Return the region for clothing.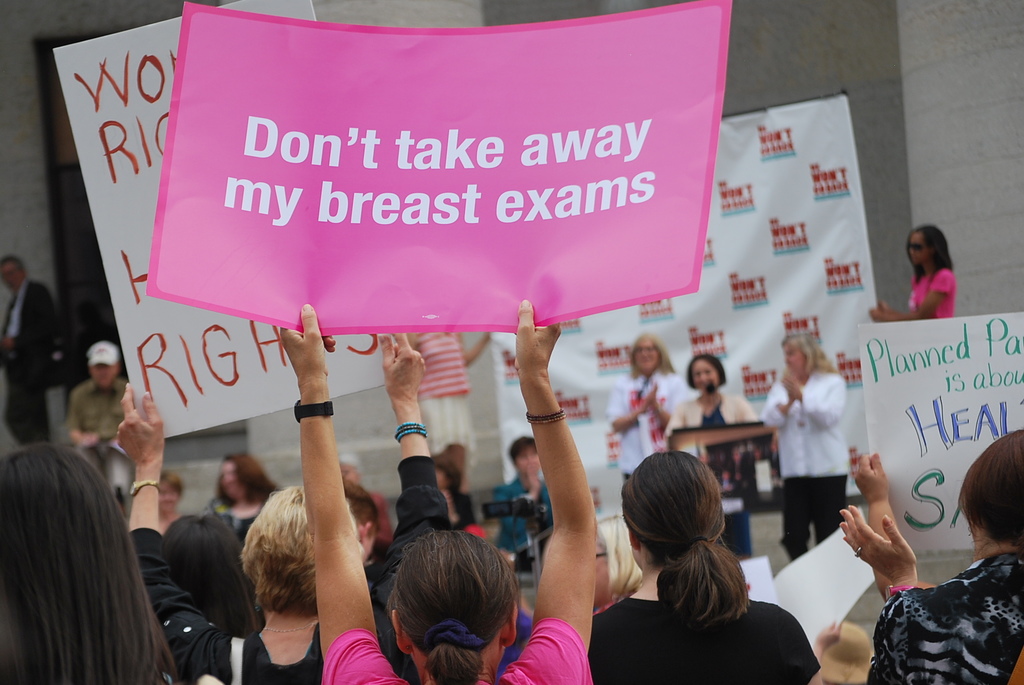
867,549,1023,684.
